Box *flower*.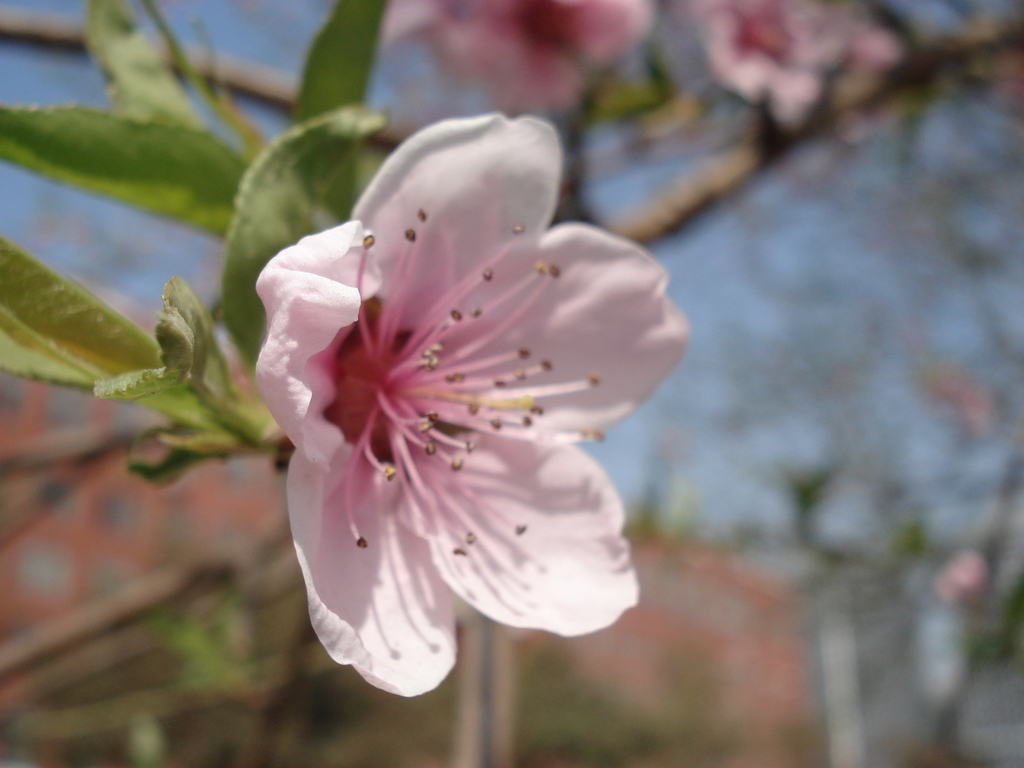
[x1=382, y1=0, x2=660, y2=114].
